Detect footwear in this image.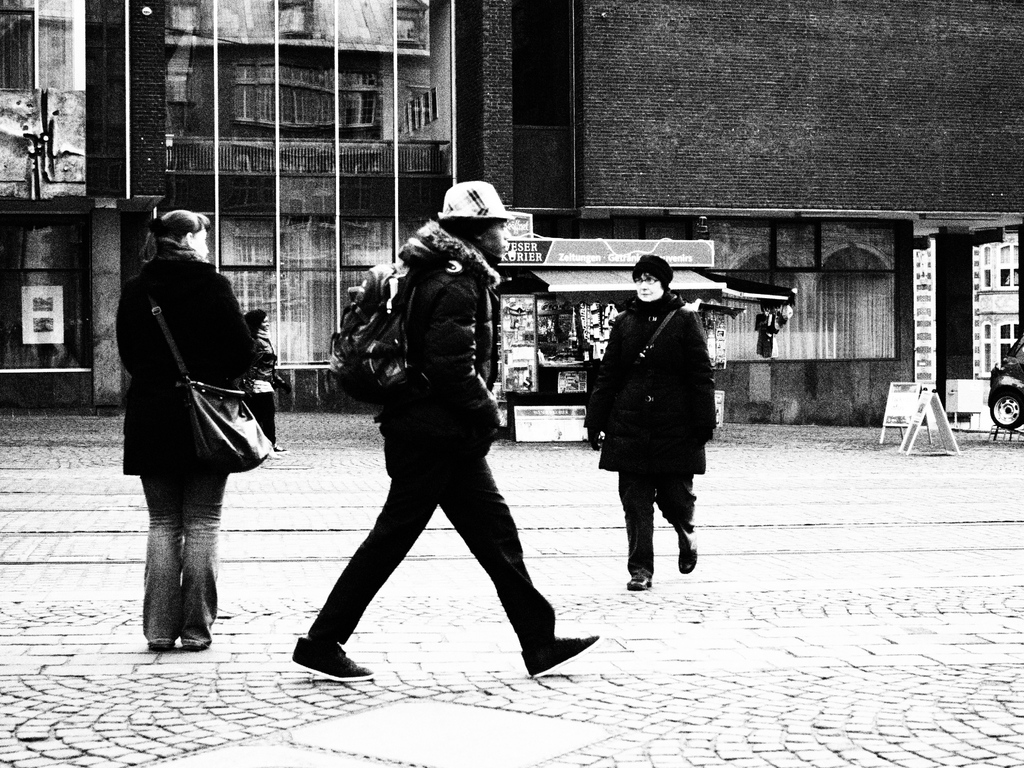
Detection: rect(523, 637, 598, 680).
